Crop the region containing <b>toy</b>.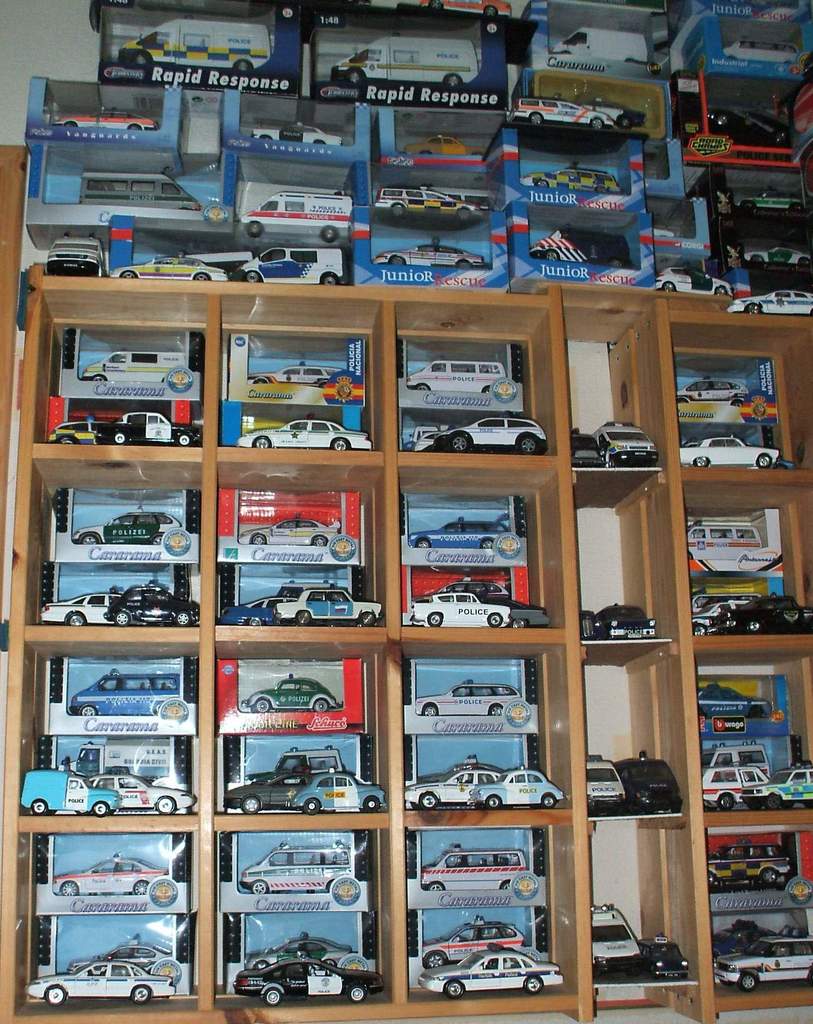
Crop region: 682, 520, 763, 560.
